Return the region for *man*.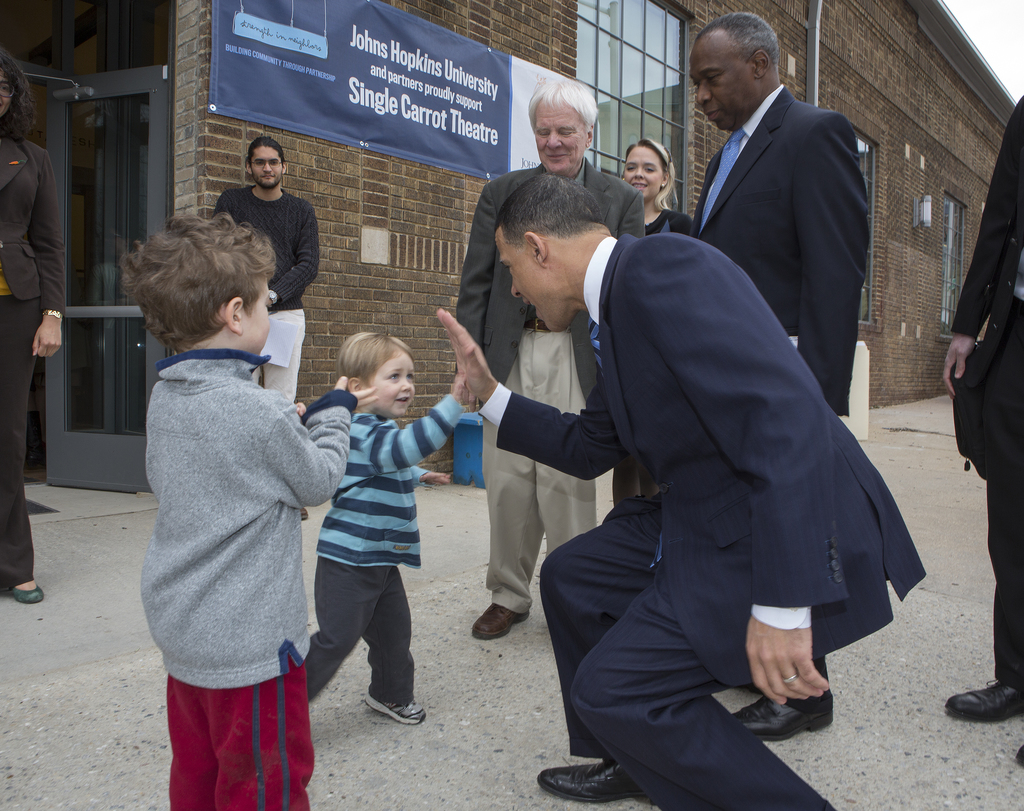
(942,98,1023,769).
